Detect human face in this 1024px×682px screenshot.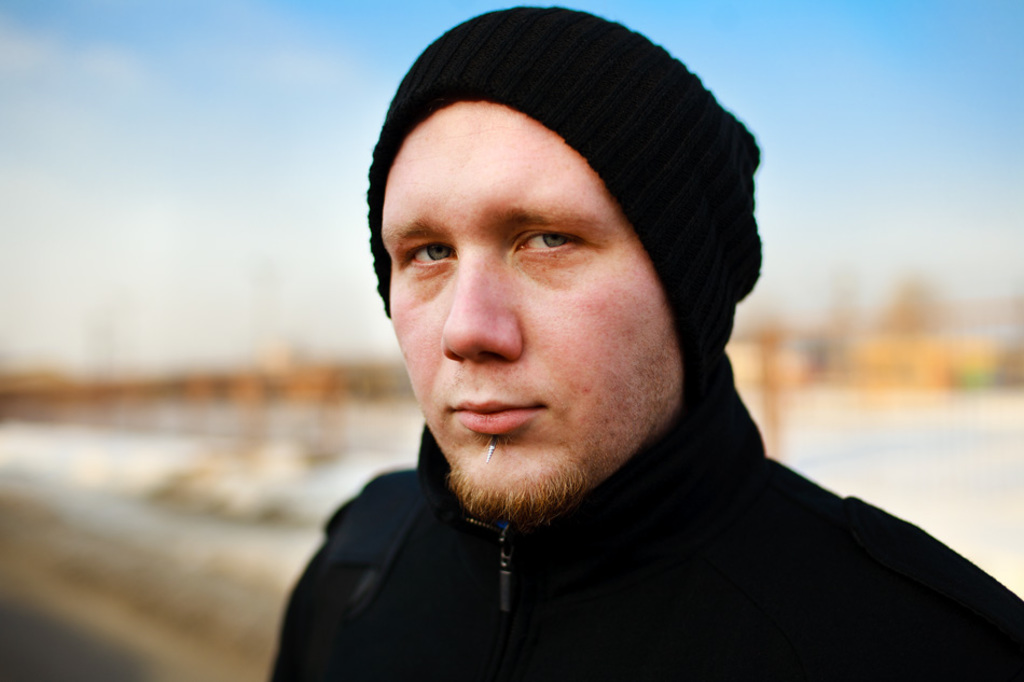
Detection: region(379, 102, 682, 519).
